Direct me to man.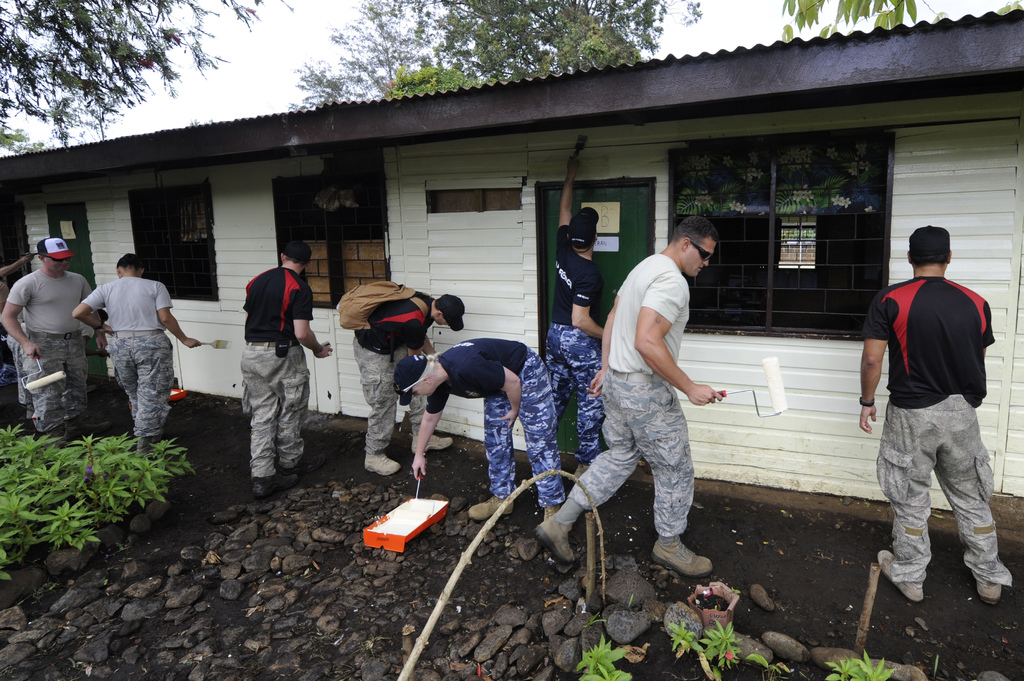
Direction: box(863, 212, 1005, 632).
